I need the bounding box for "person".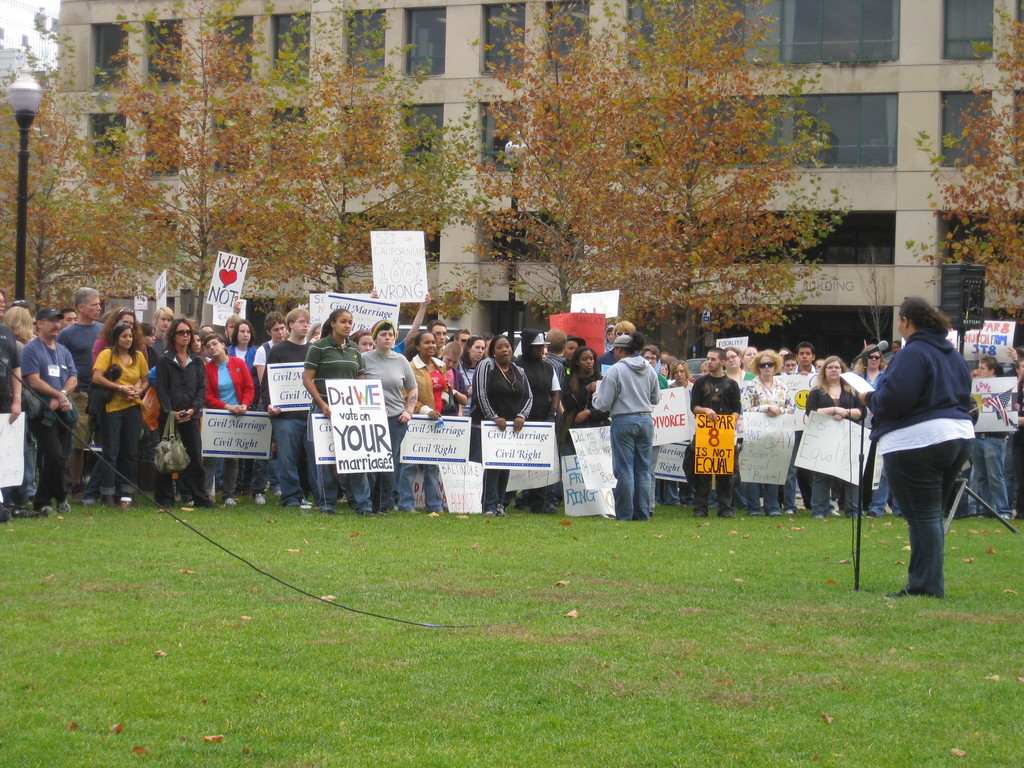
Here it is: select_region(782, 343, 840, 516).
